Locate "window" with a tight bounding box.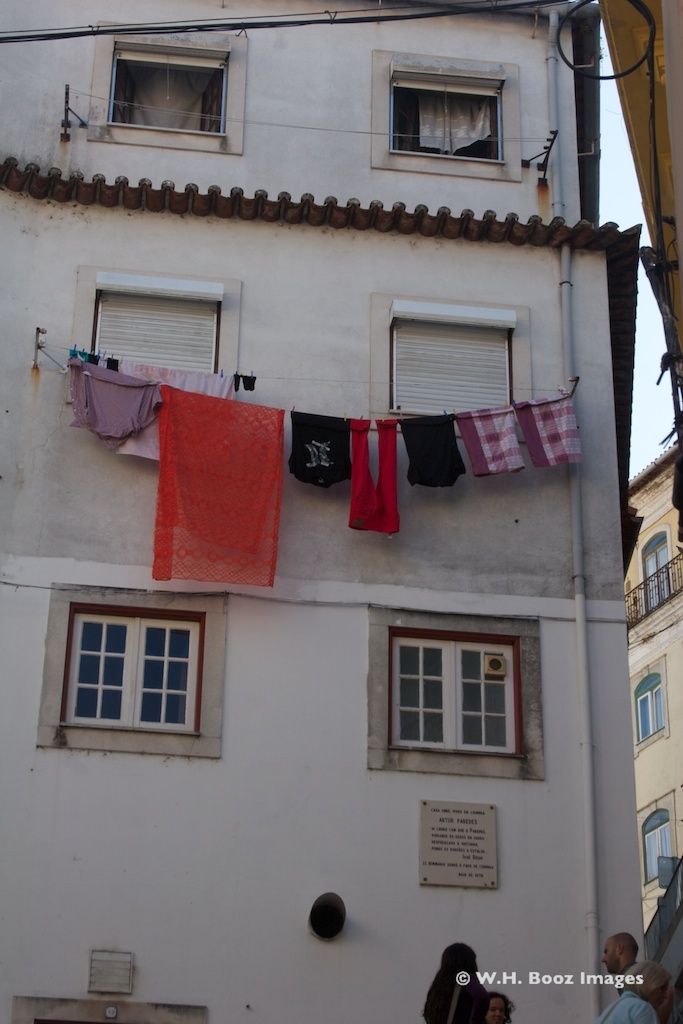
rect(58, 269, 248, 429).
